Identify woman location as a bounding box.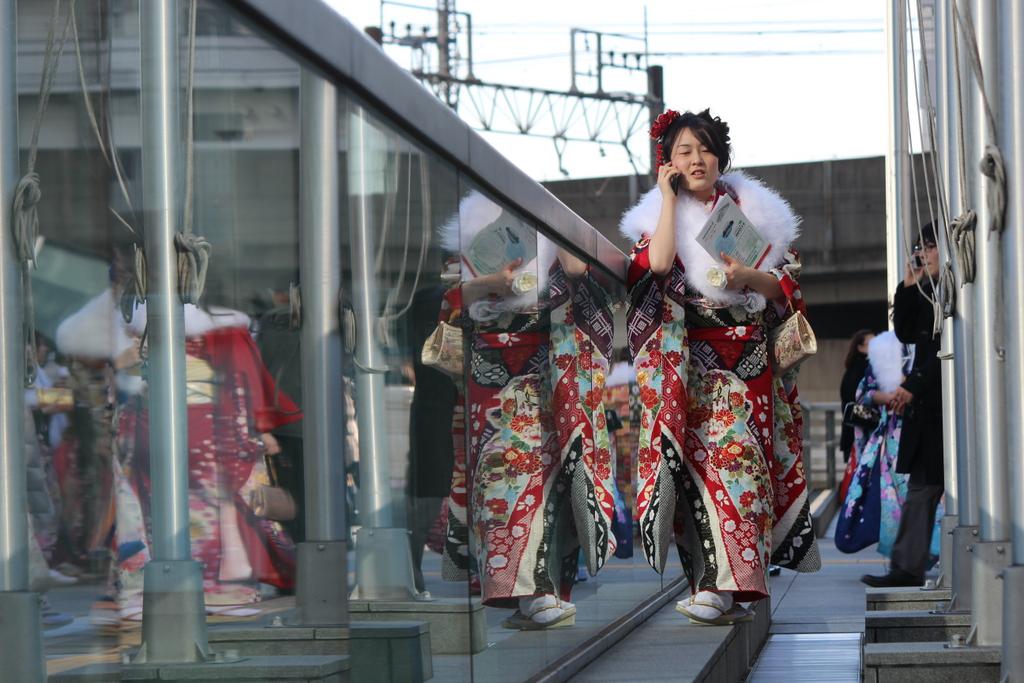
rect(835, 327, 948, 567).
